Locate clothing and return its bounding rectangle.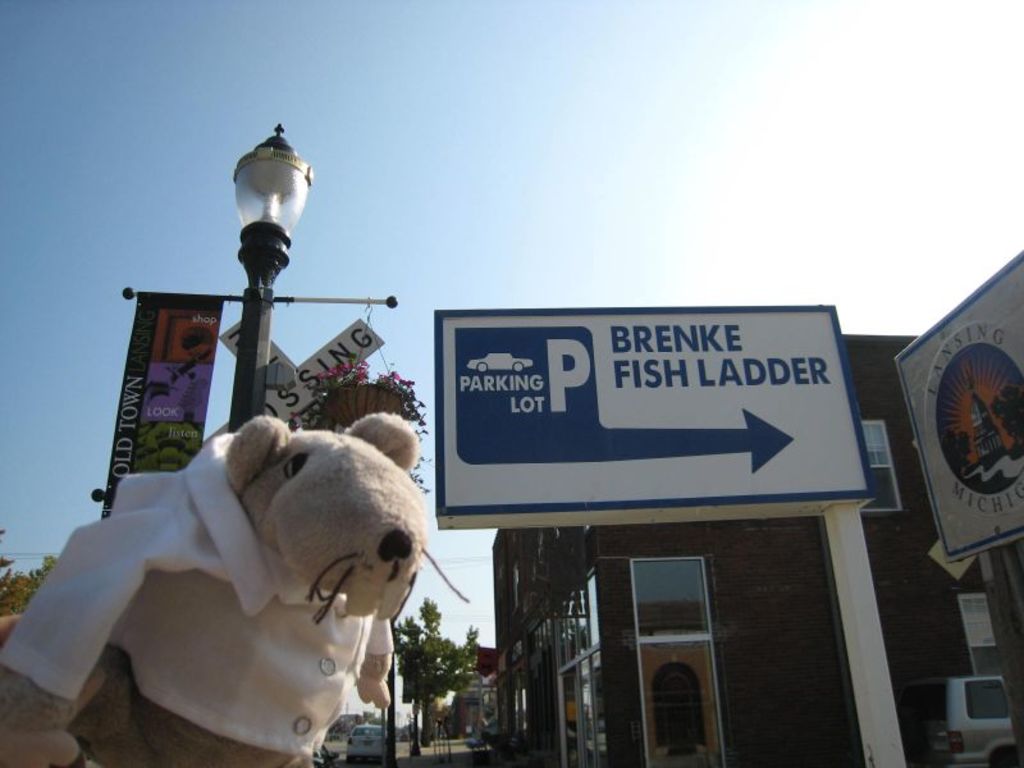
[x1=0, y1=435, x2=396, y2=758].
